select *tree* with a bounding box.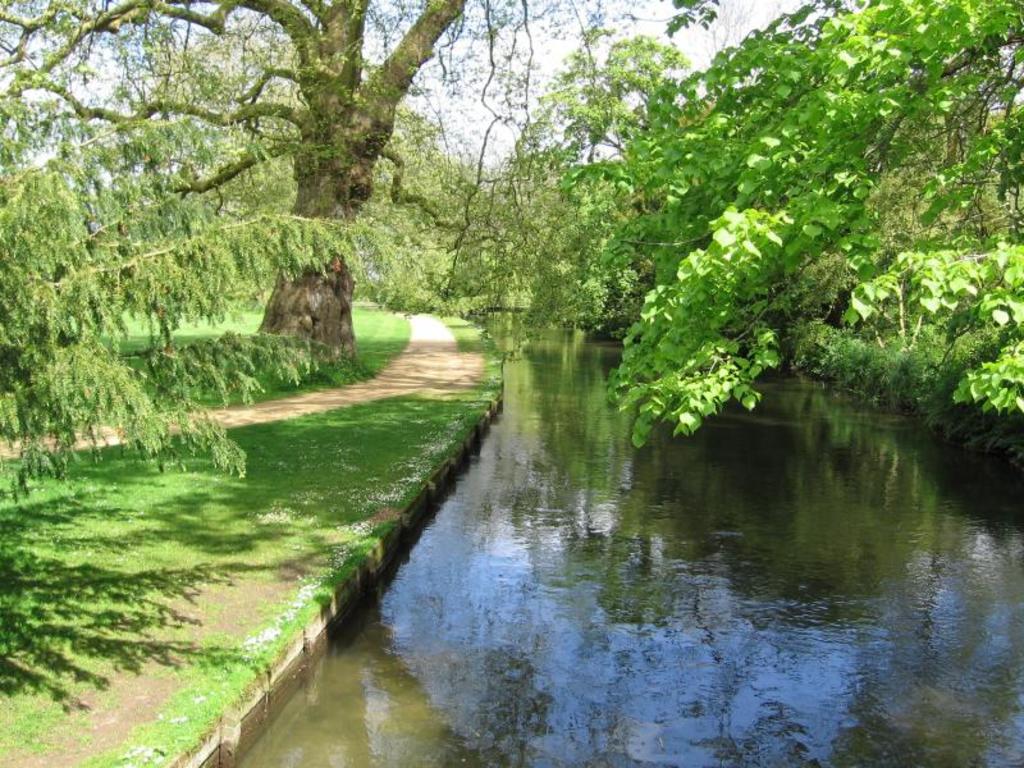
rect(0, 0, 671, 401).
